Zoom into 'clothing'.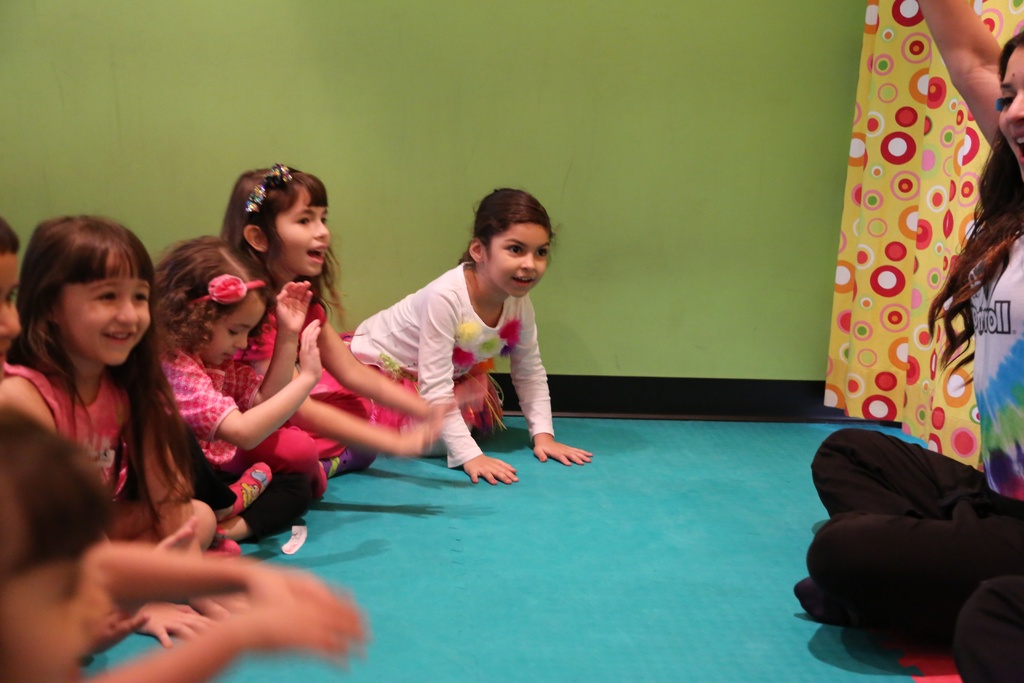
Zoom target: [355, 258, 560, 463].
